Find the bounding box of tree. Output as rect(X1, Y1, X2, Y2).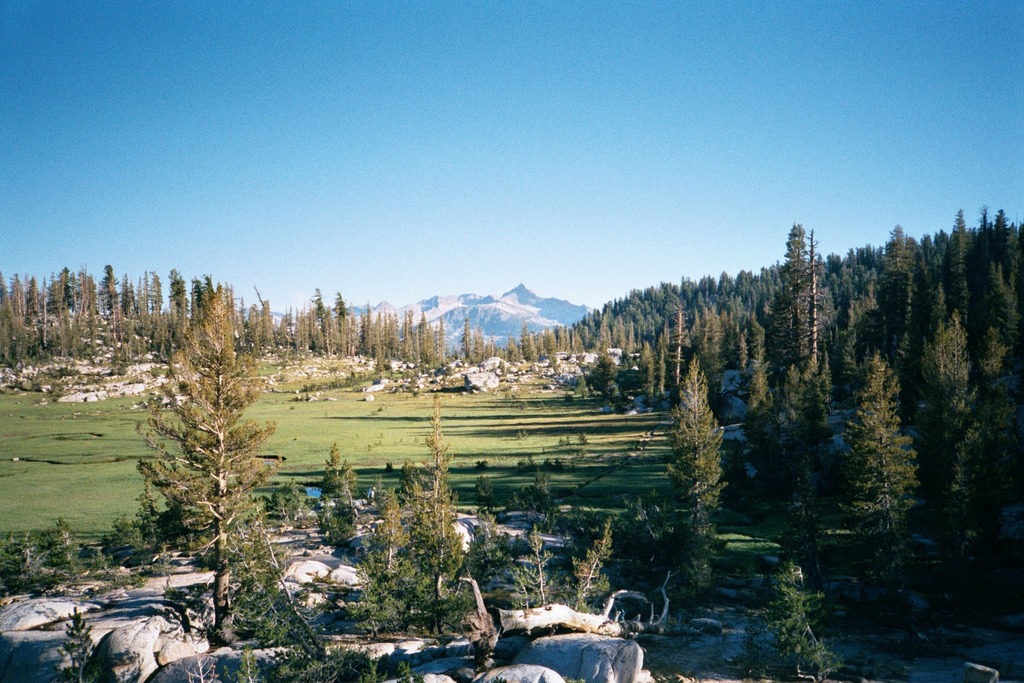
rect(916, 305, 971, 594).
